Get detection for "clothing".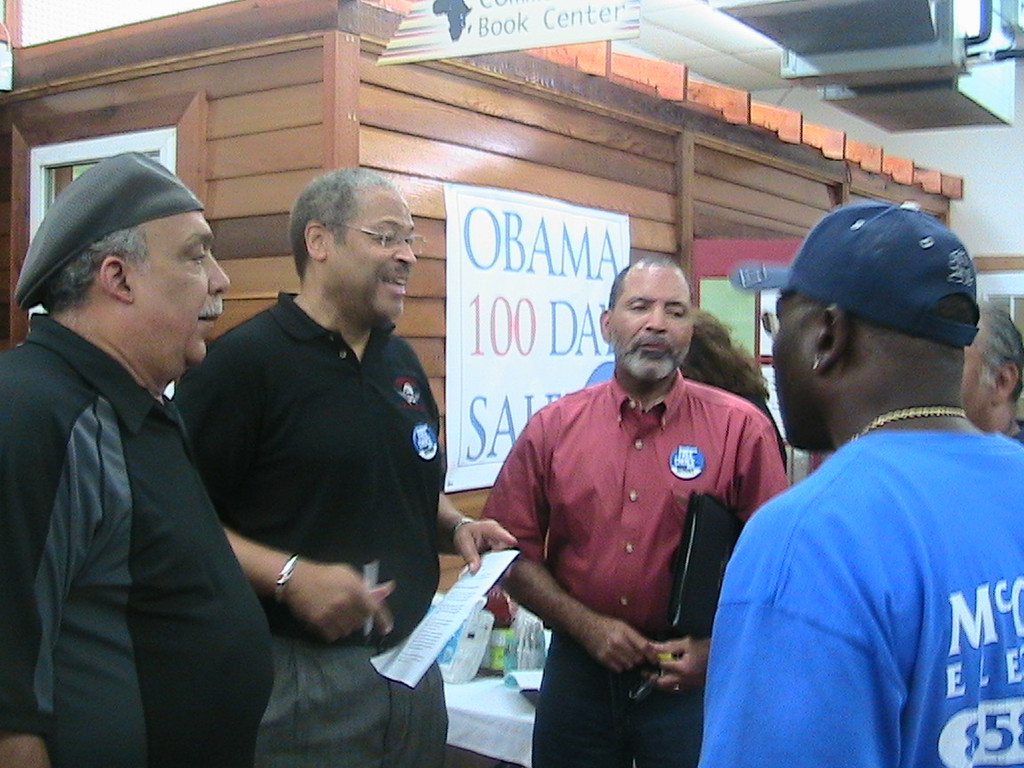
Detection: (504, 391, 808, 767).
